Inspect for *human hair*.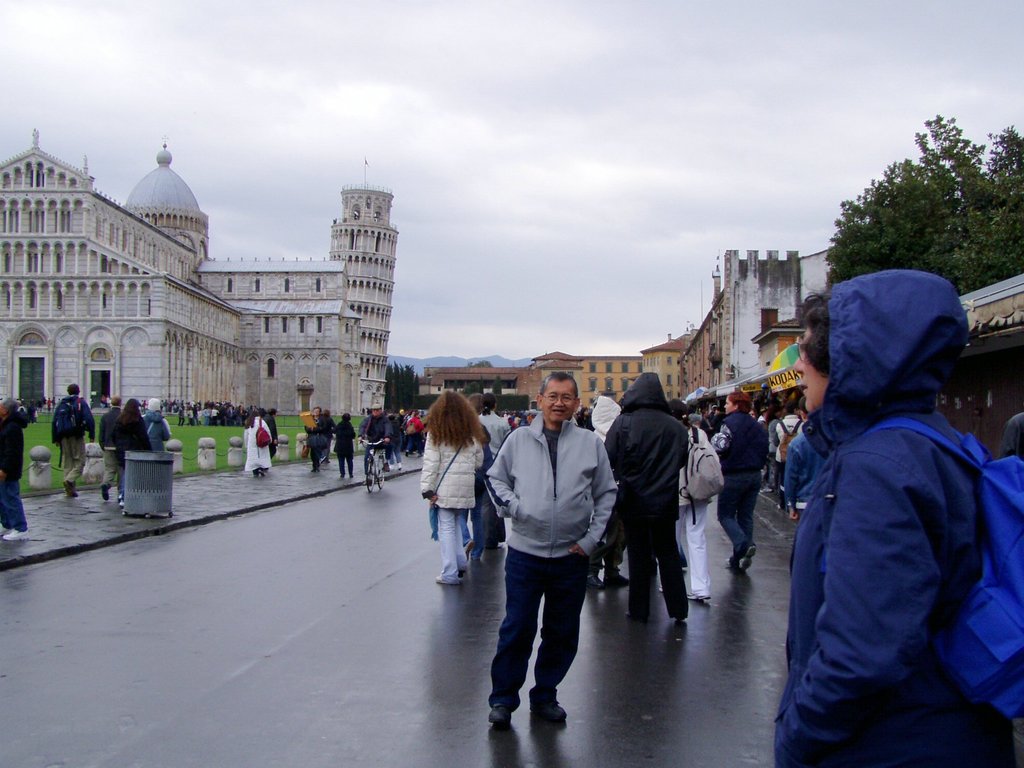
Inspection: select_region(796, 396, 805, 415).
